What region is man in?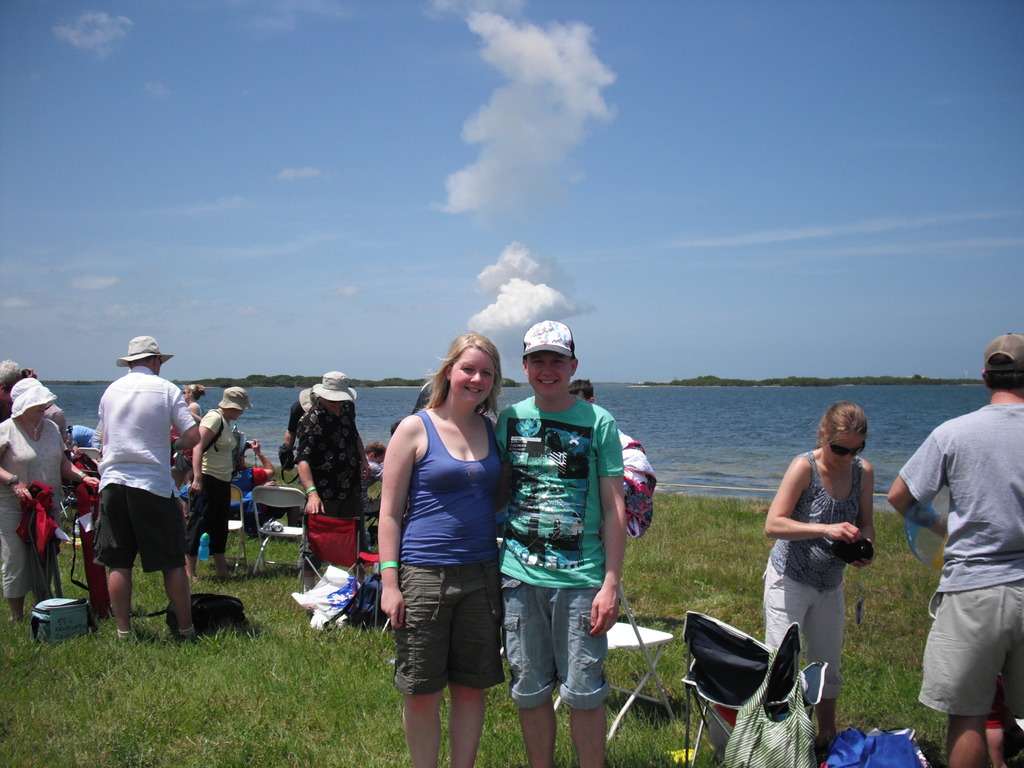
(89,336,203,646).
